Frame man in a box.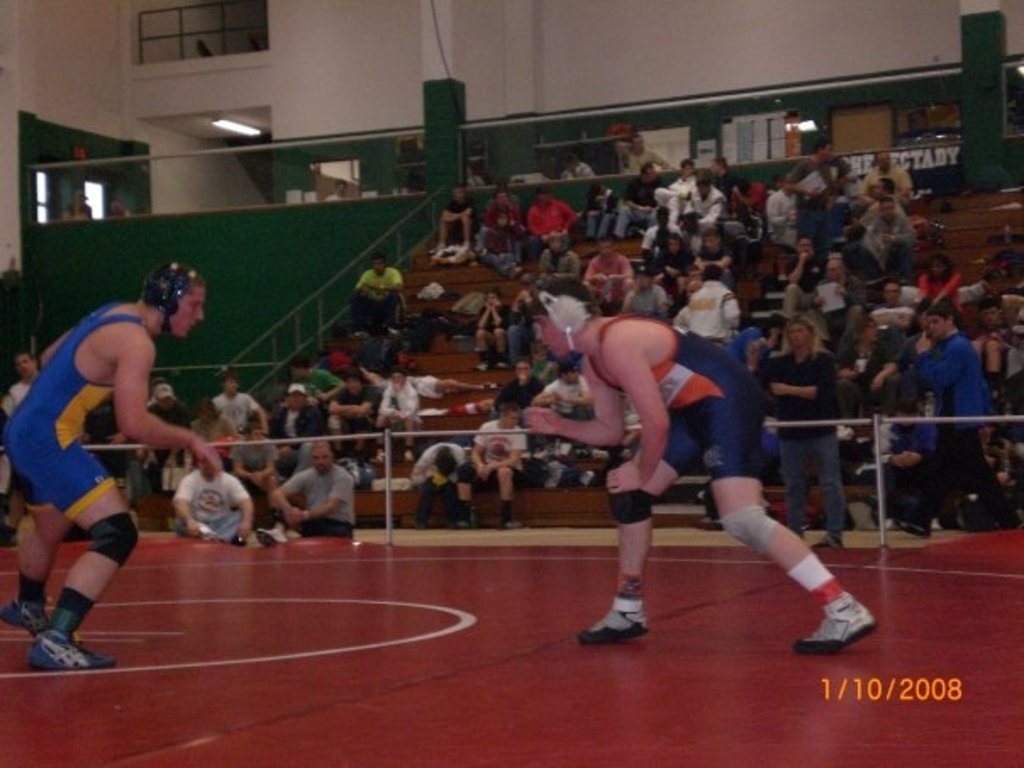
l=678, t=175, r=726, b=236.
